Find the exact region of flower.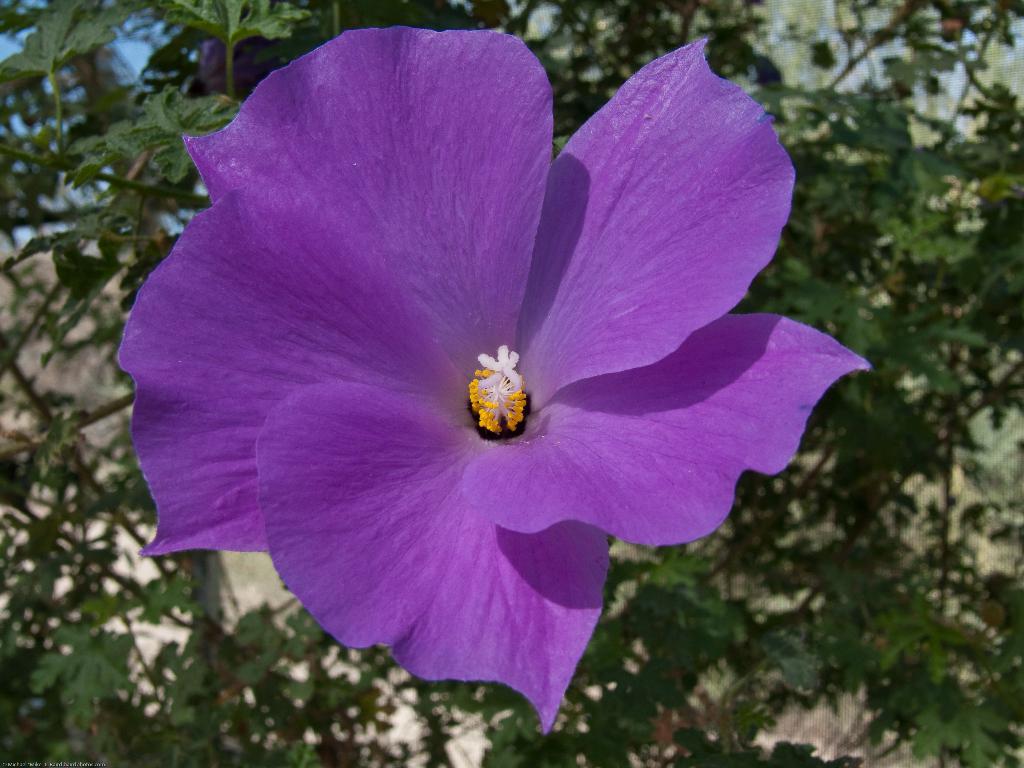
Exact region: {"left": 111, "top": 17, "right": 849, "bottom": 725}.
